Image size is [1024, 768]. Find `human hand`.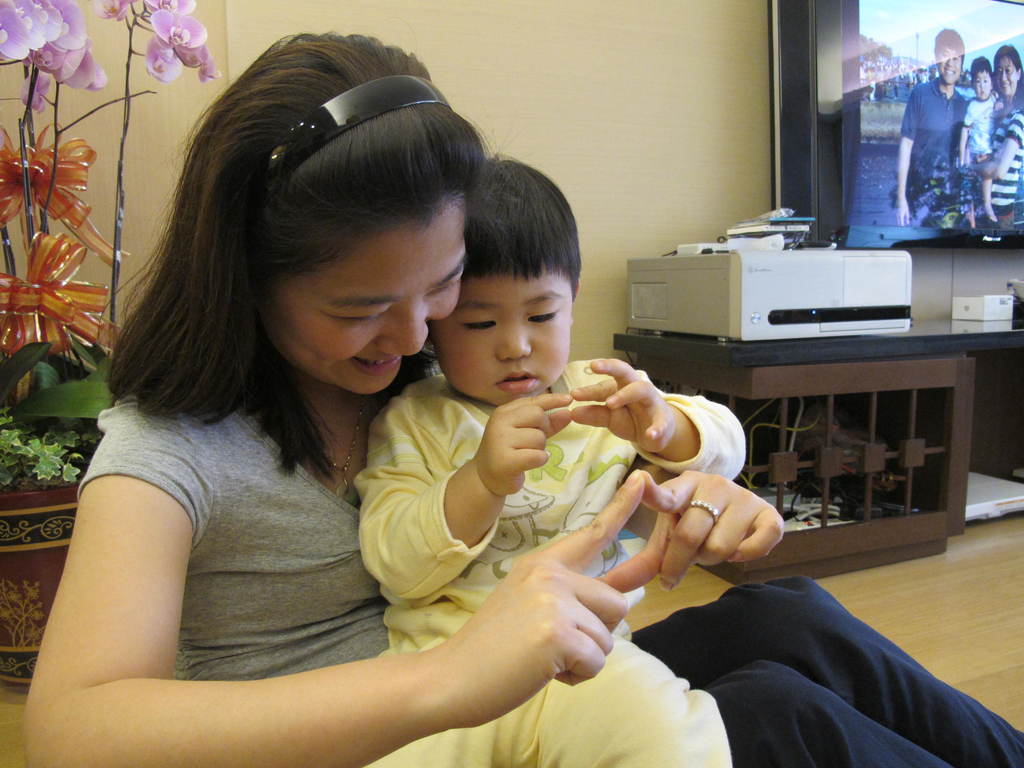
locate(571, 359, 676, 455).
